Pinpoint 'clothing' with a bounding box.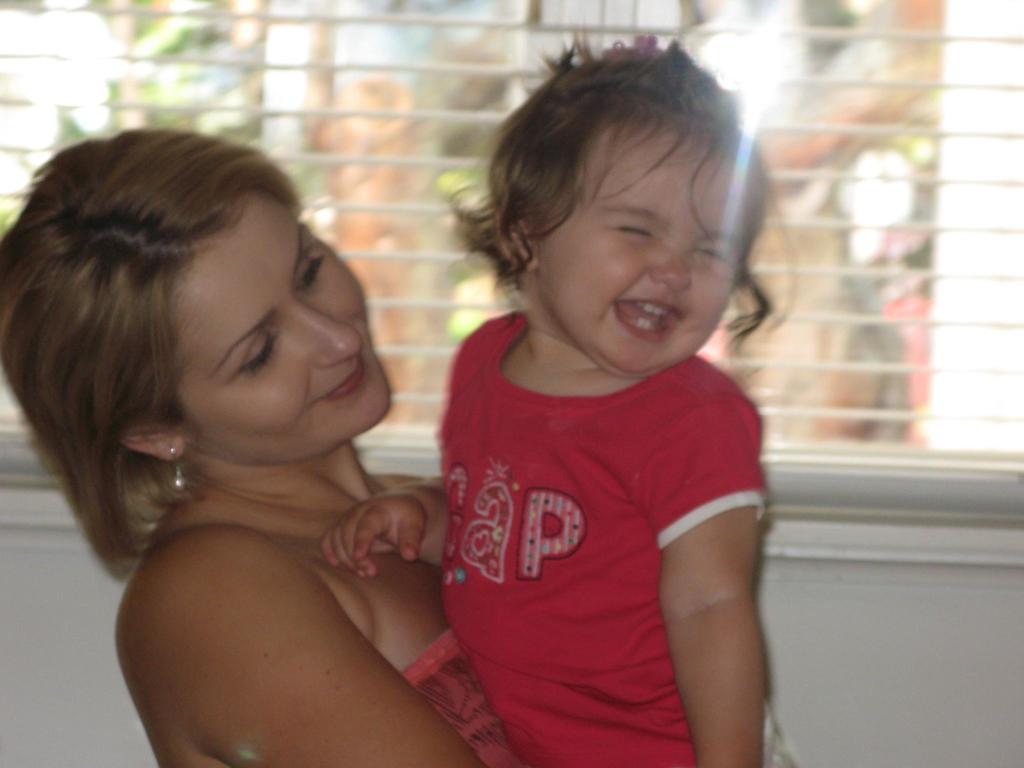
bbox=[420, 282, 772, 742].
